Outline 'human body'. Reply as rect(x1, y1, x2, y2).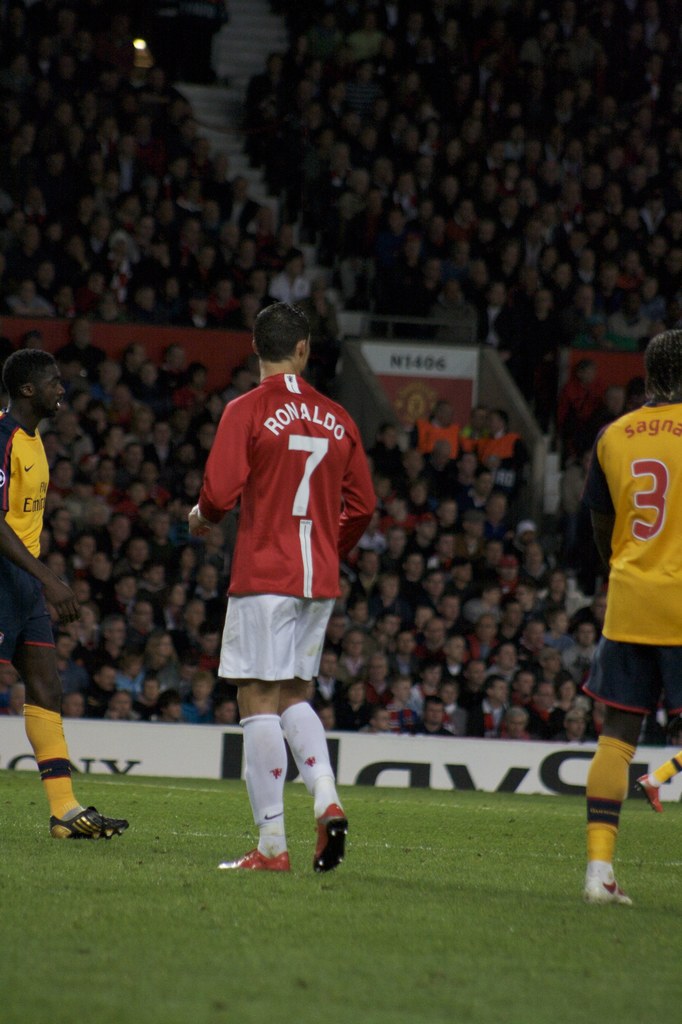
rect(0, 348, 122, 841).
